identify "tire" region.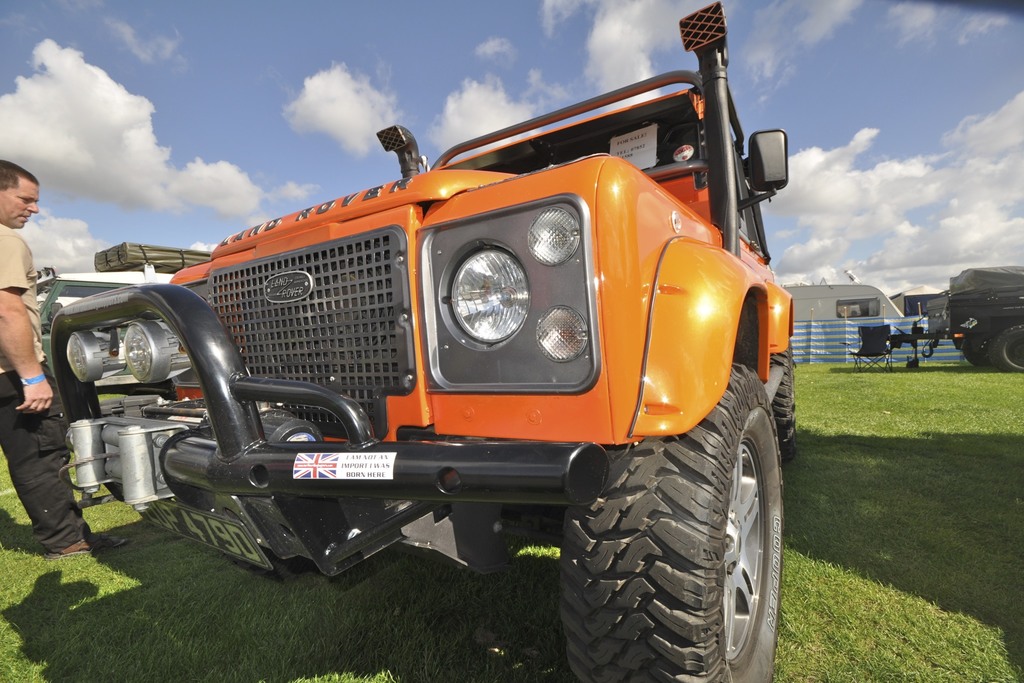
Region: left=546, top=411, right=791, bottom=675.
